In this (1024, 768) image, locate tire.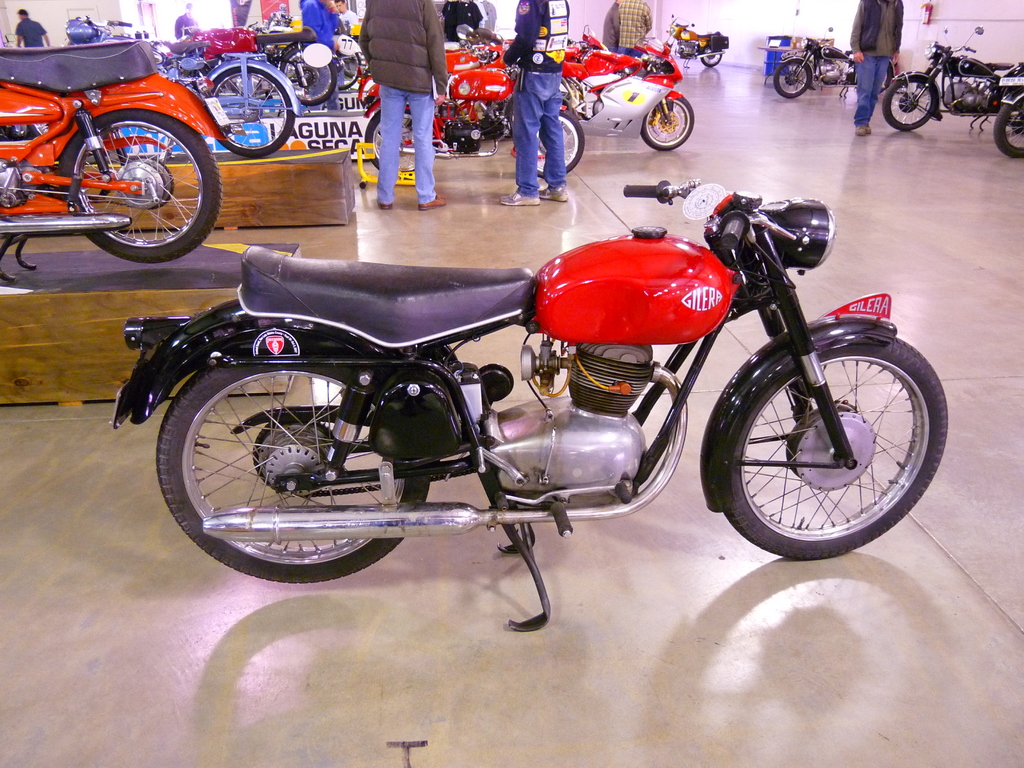
Bounding box: (208, 59, 298, 159).
